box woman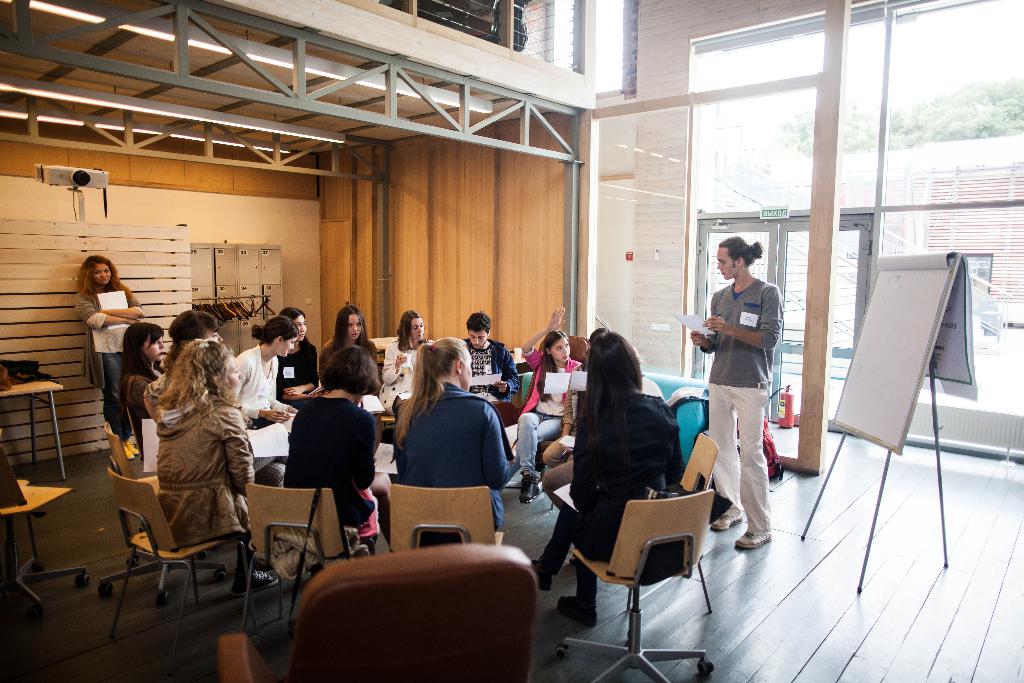
bbox=(152, 338, 260, 575)
